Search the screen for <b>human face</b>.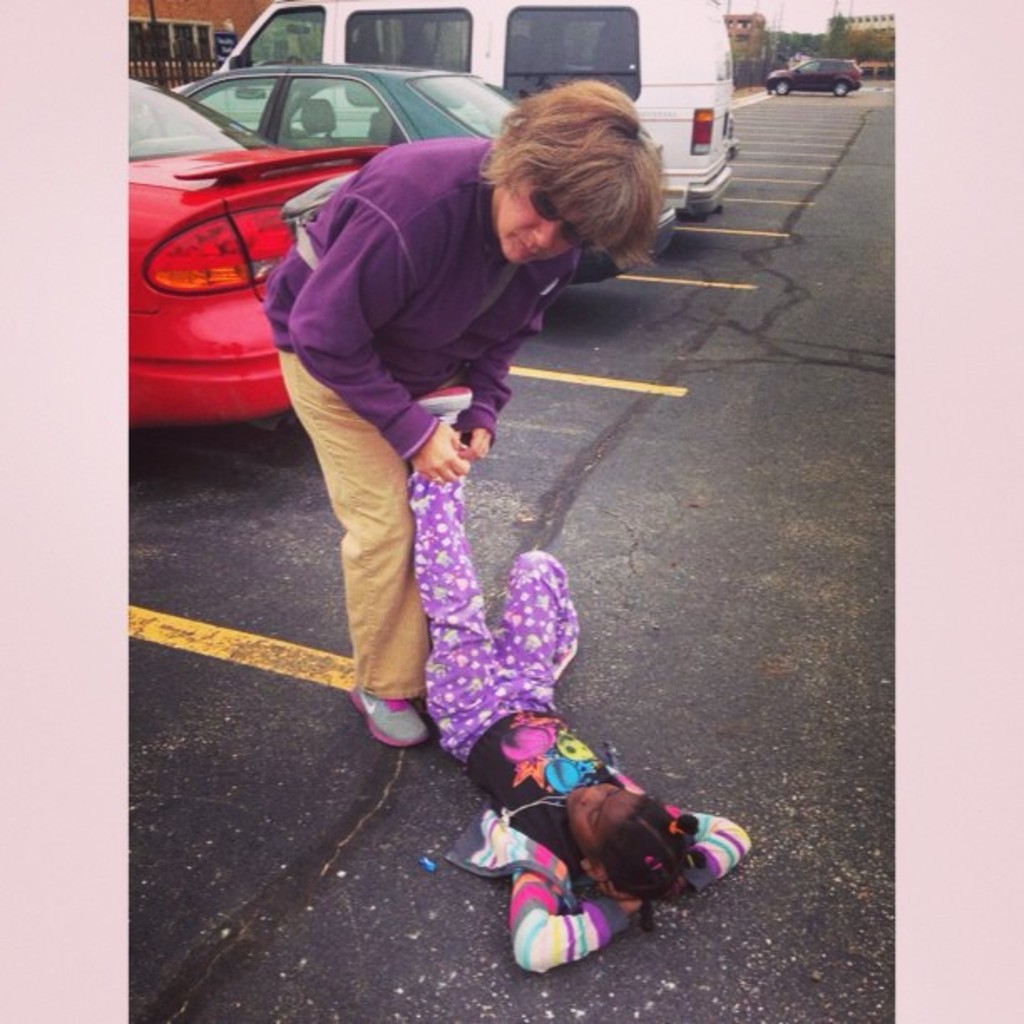
Found at (left=497, top=174, right=582, bottom=264).
